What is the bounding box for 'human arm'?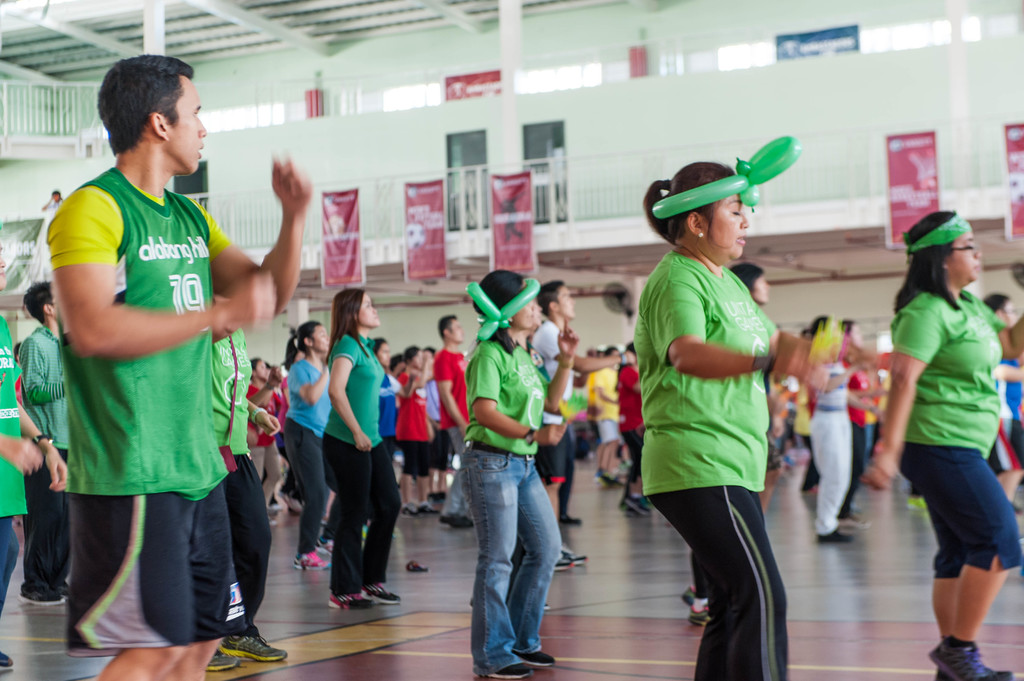
left=471, top=349, right=571, bottom=444.
